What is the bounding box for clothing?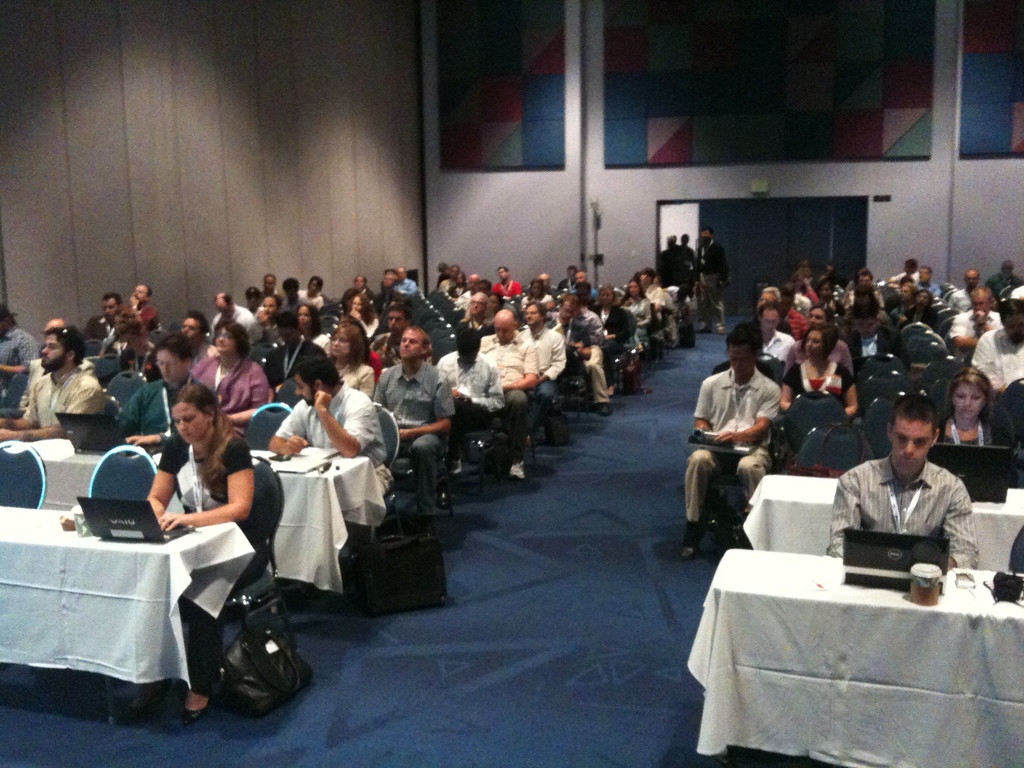
86 313 109 341.
